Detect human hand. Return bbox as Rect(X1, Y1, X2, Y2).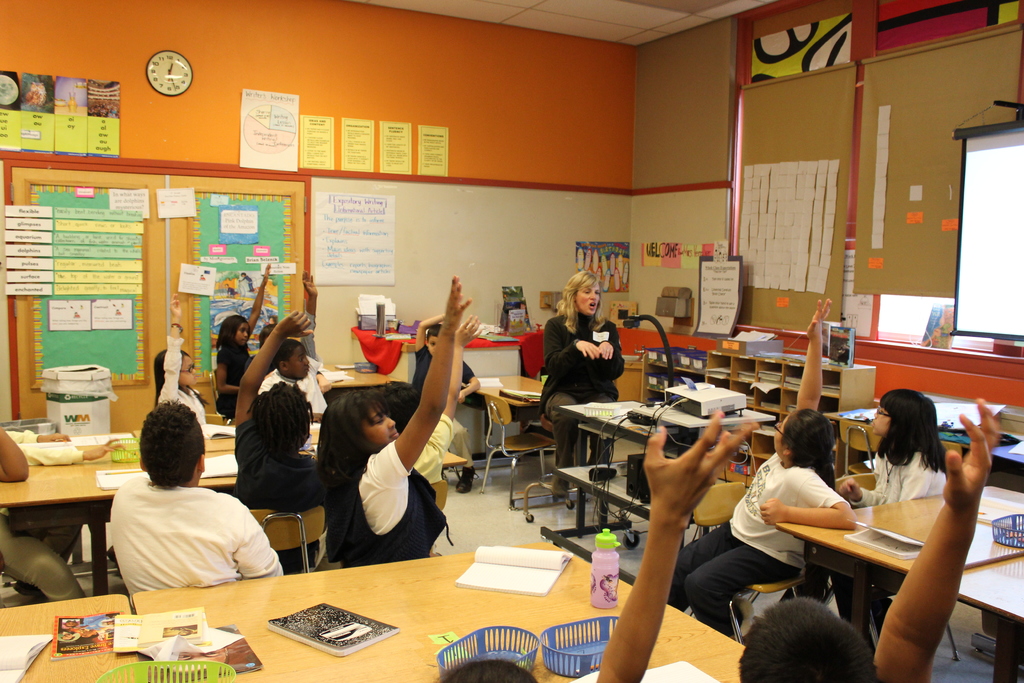
Rect(836, 475, 867, 504).
